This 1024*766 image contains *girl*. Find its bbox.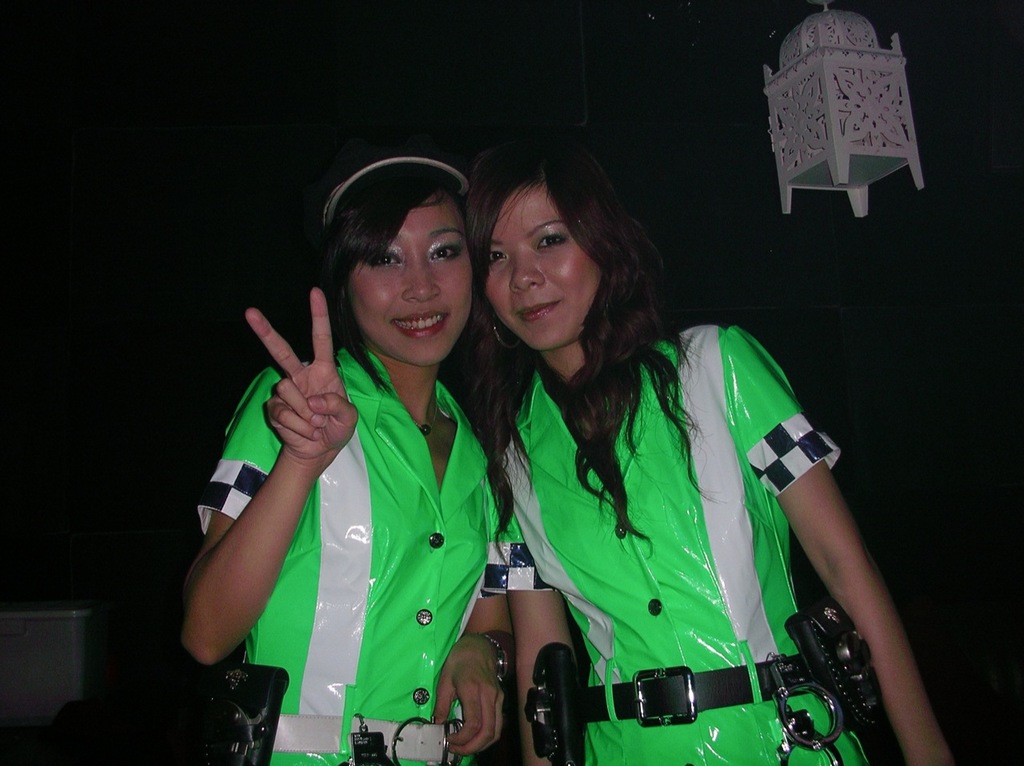
175/155/513/765.
